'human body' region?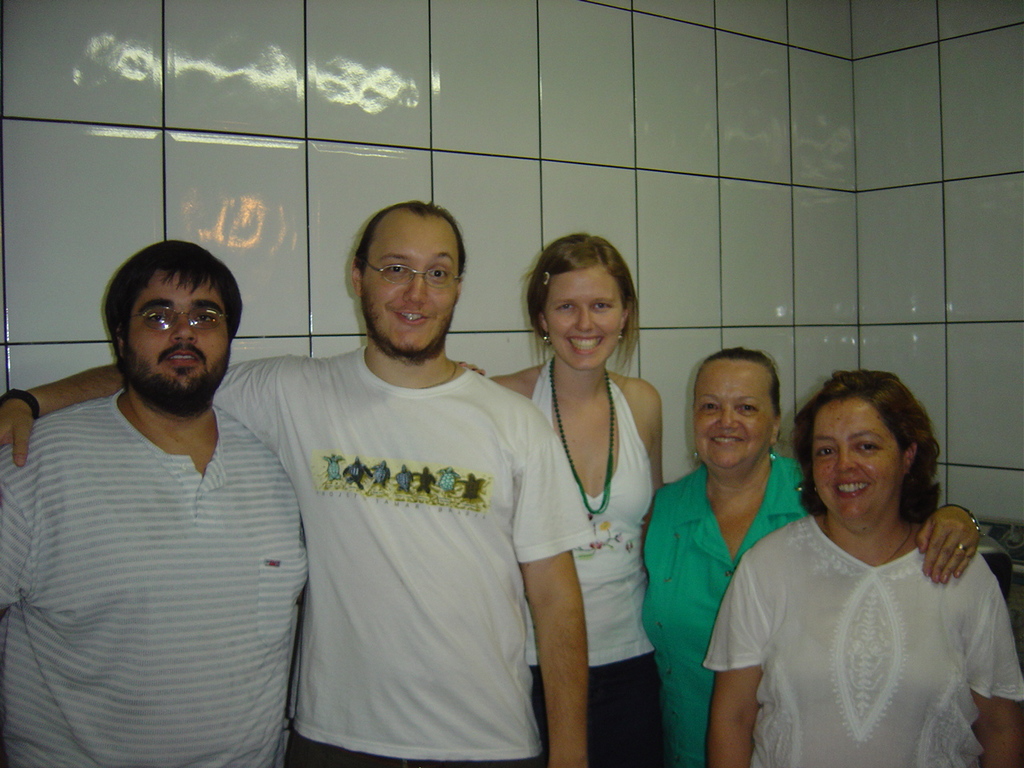
locate(643, 342, 979, 764)
